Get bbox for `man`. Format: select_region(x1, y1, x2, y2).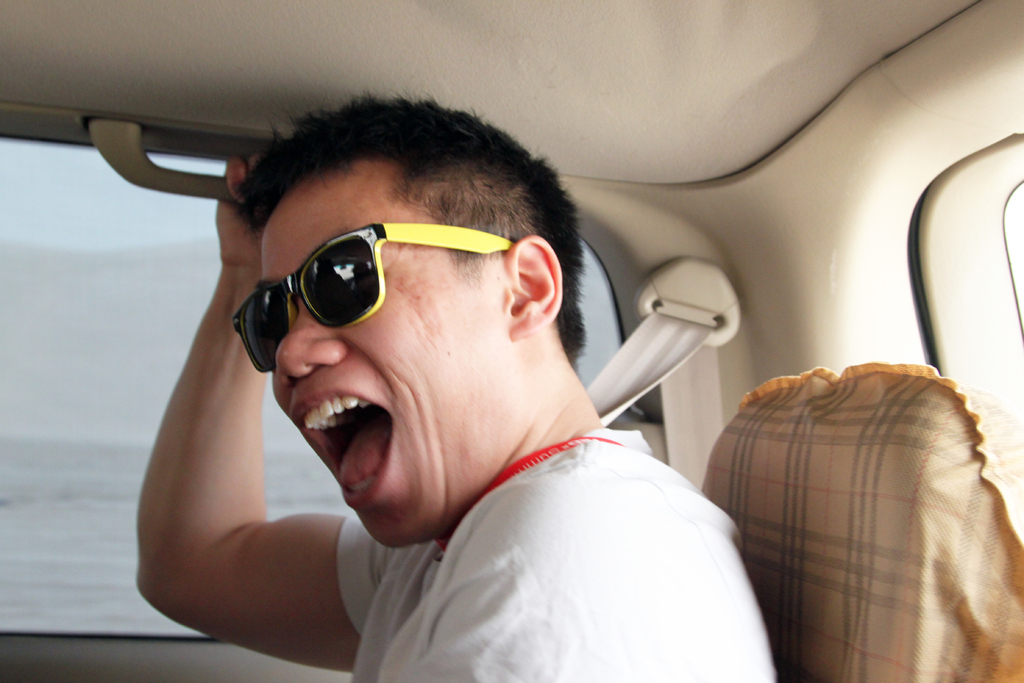
select_region(100, 76, 824, 669).
